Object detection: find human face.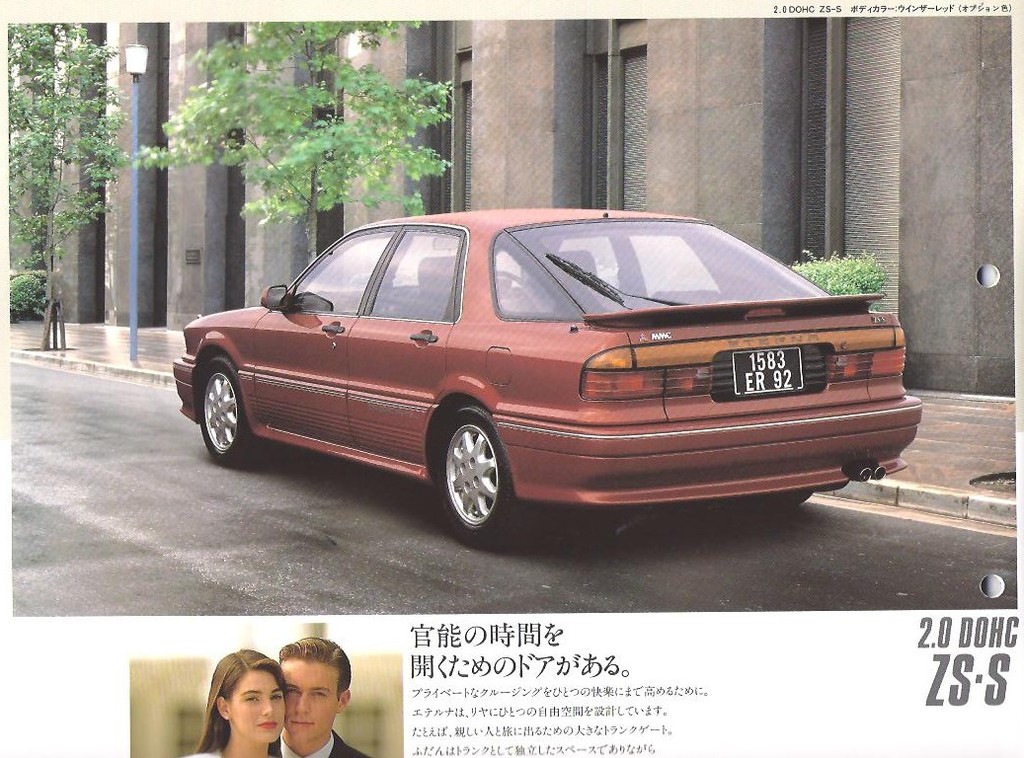
(x1=280, y1=657, x2=338, y2=740).
